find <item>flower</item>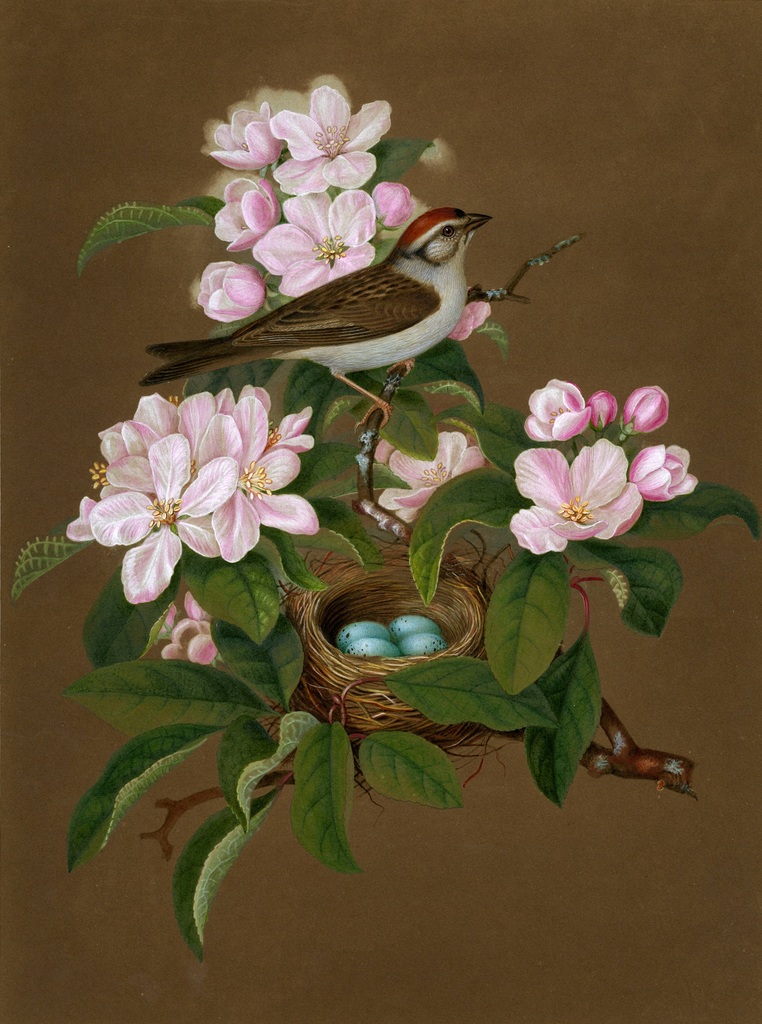
Rect(622, 379, 663, 436)
